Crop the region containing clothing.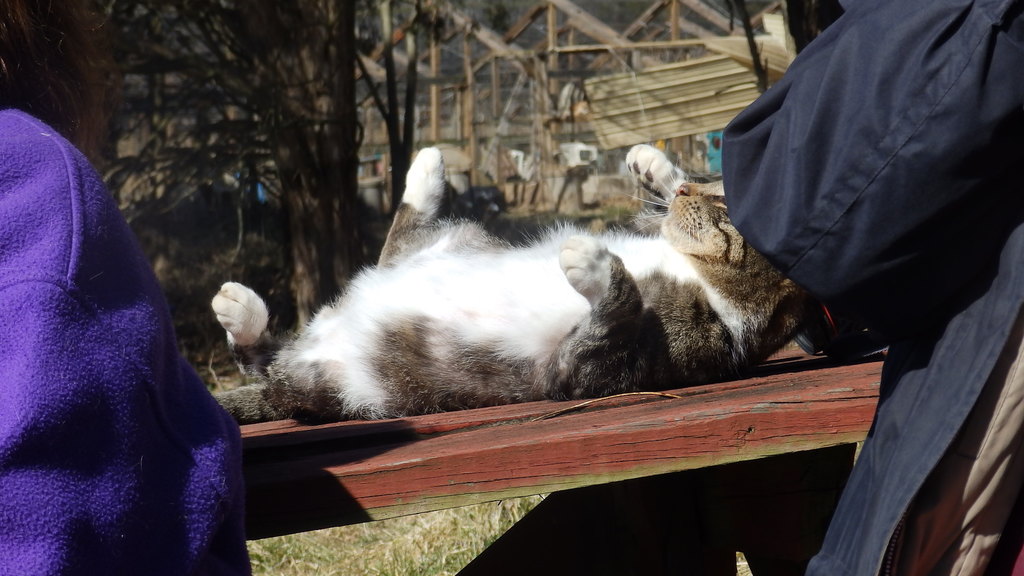
Crop region: 723 0 1023 575.
